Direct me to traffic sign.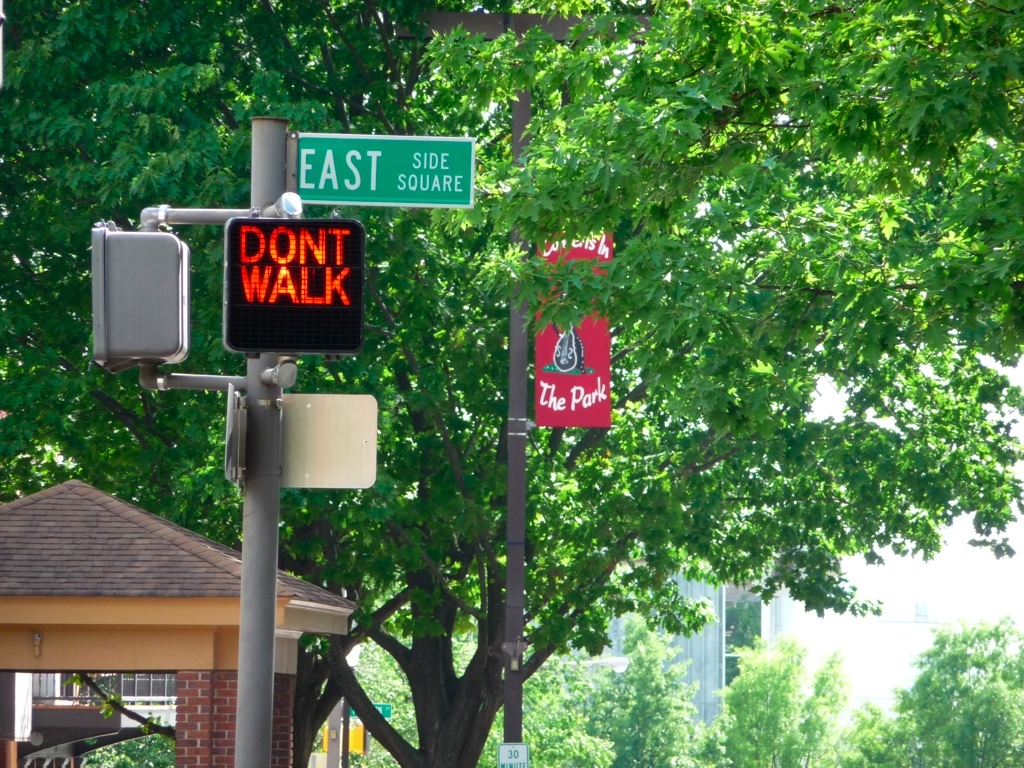
Direction: <bbox>223, 214, 363, 351</bbox>.
